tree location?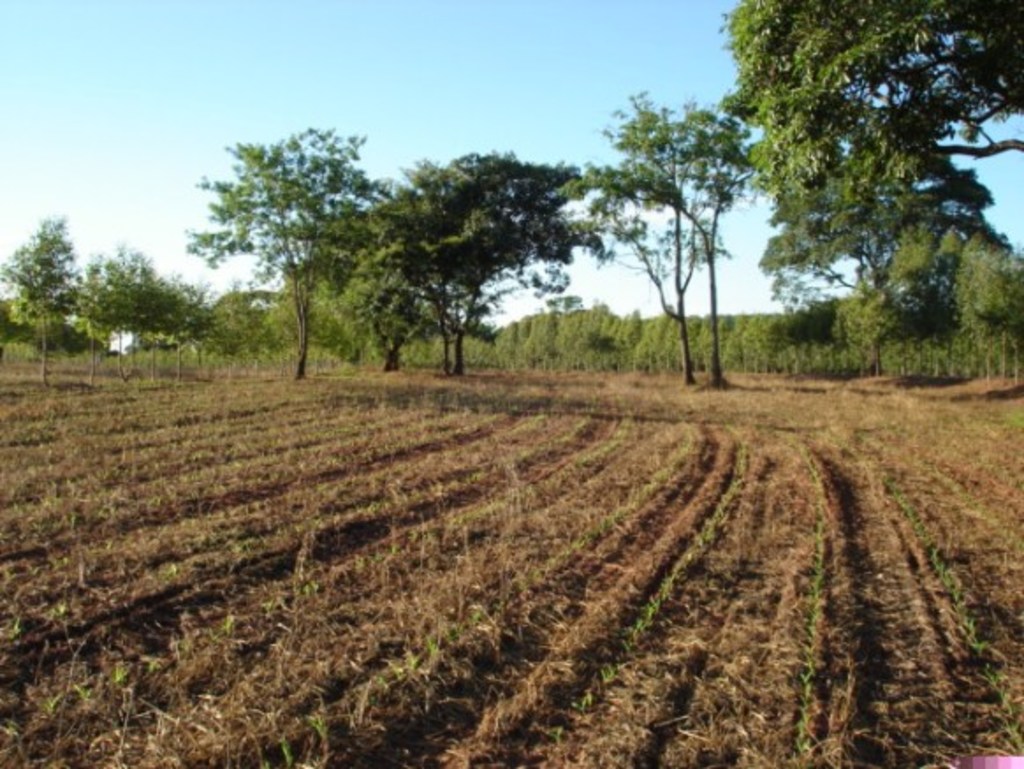
(x1=262, y1=269, x2=357, y2=380)
